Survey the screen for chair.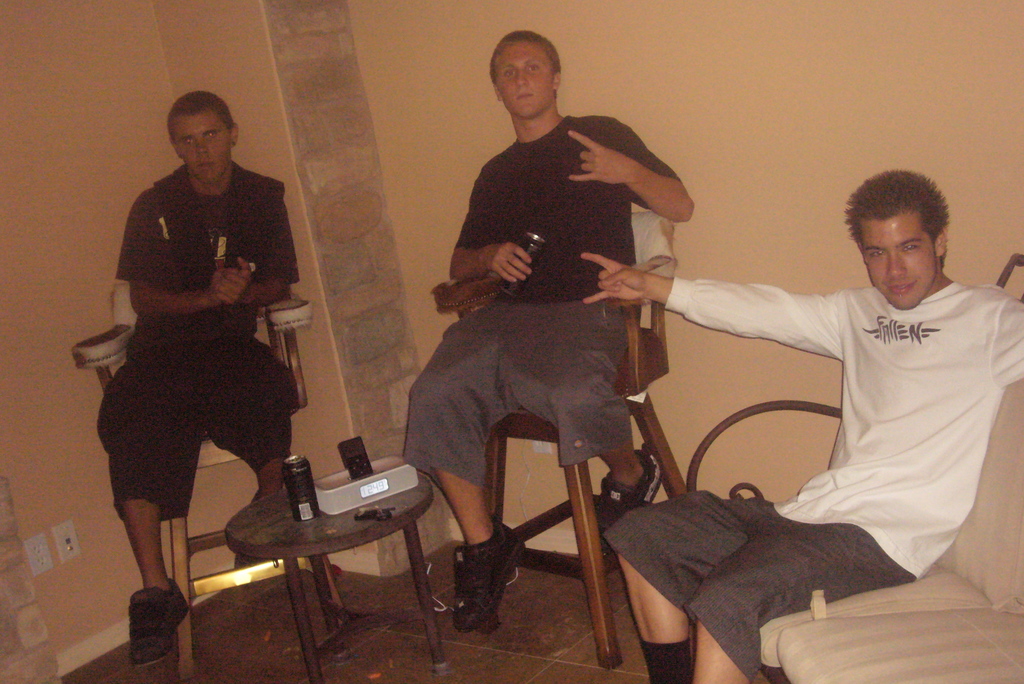
Survey found: region(450, 206, 696, 672).
